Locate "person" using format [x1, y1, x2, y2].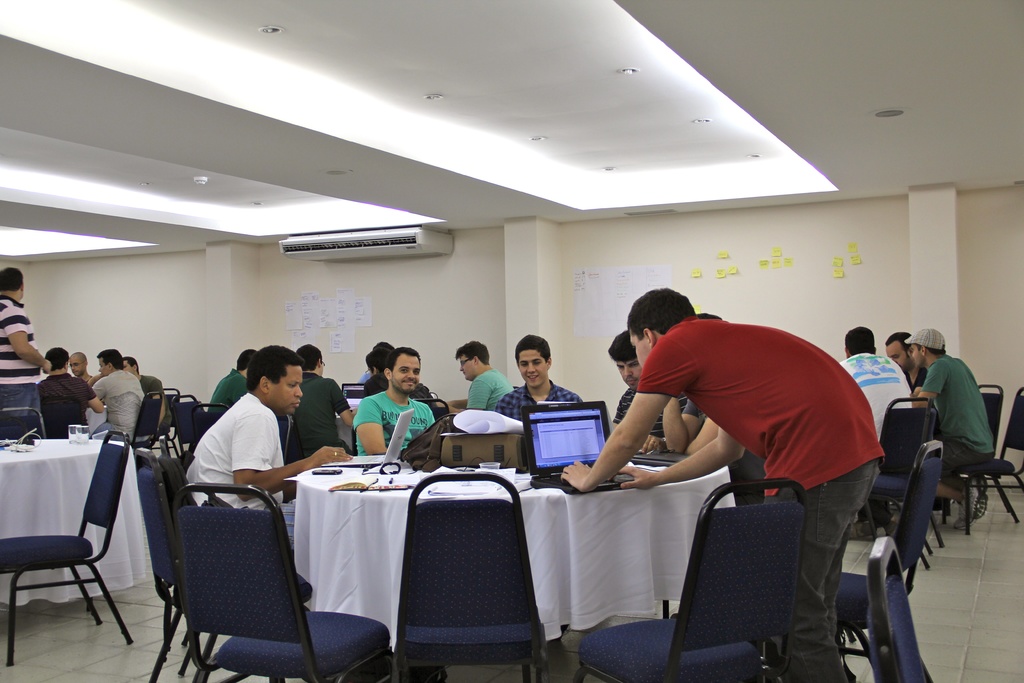
[353, 344, 431, 463].
